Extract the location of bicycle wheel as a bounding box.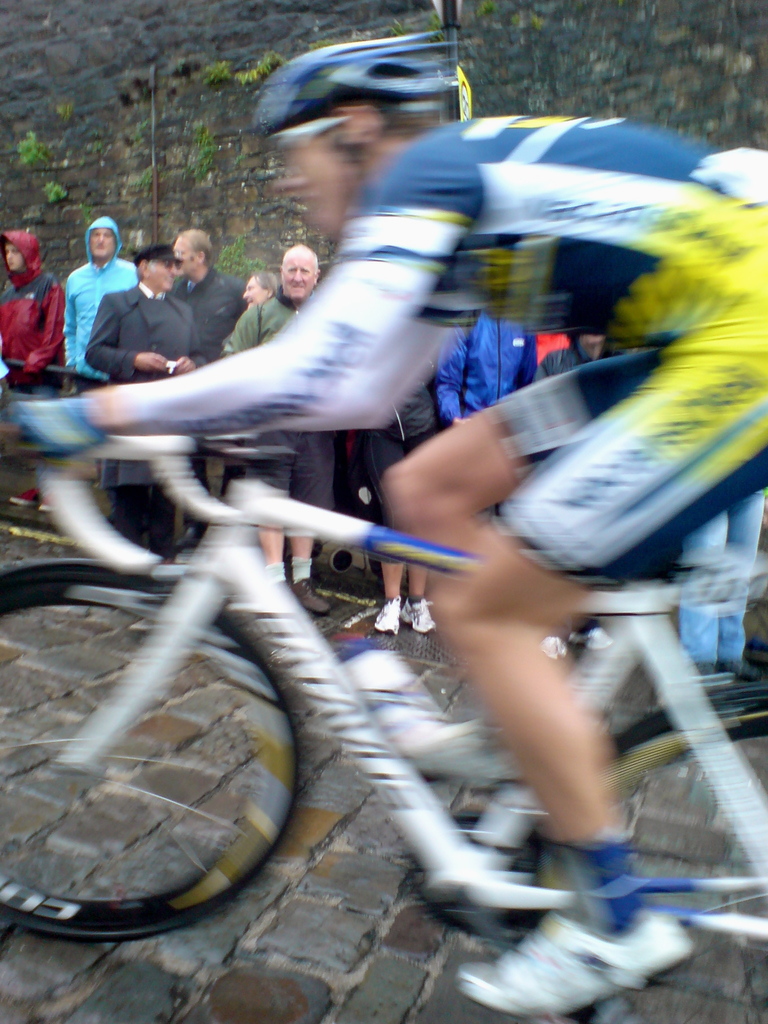
<bbox>528, 668, 767, 1023</bbox>.
